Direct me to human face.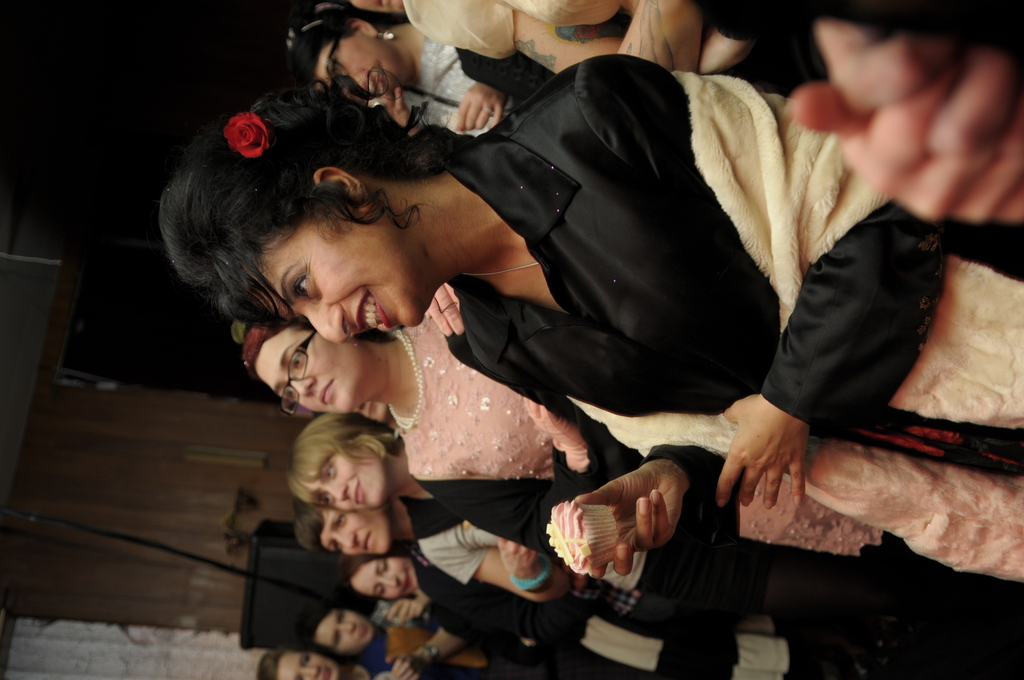
Direction: (x1=316, y1=506, x2=387, y2=558).
